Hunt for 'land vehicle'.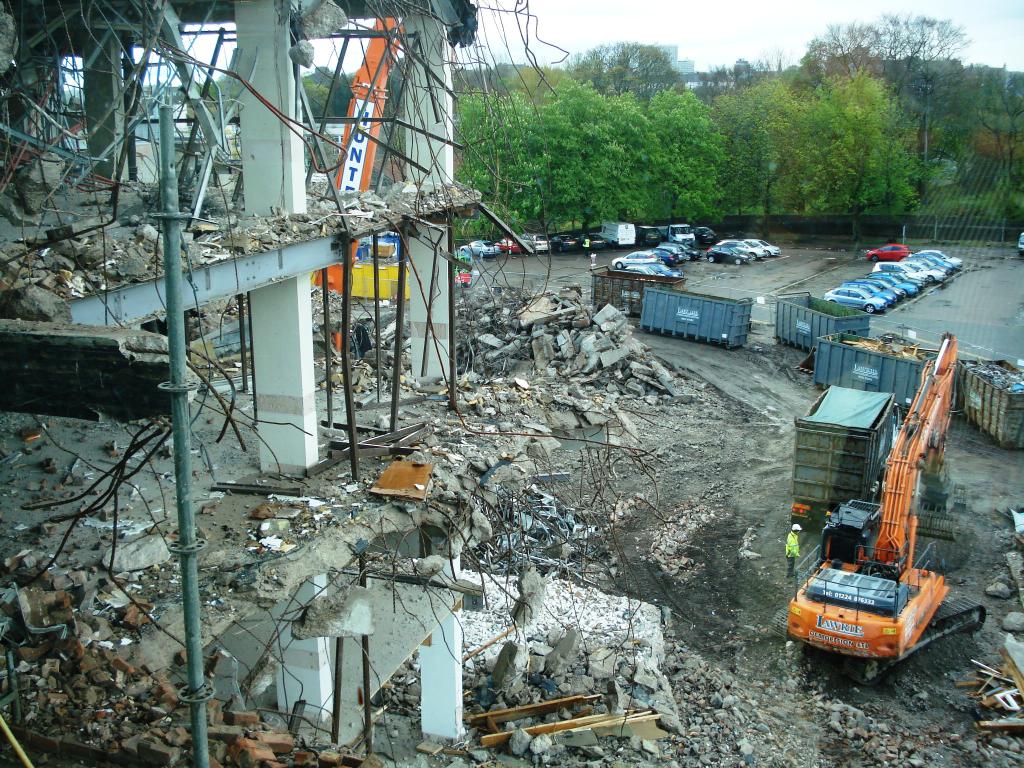
Hunted down at [x1=869, y1=273, x2=916, y2=298].
